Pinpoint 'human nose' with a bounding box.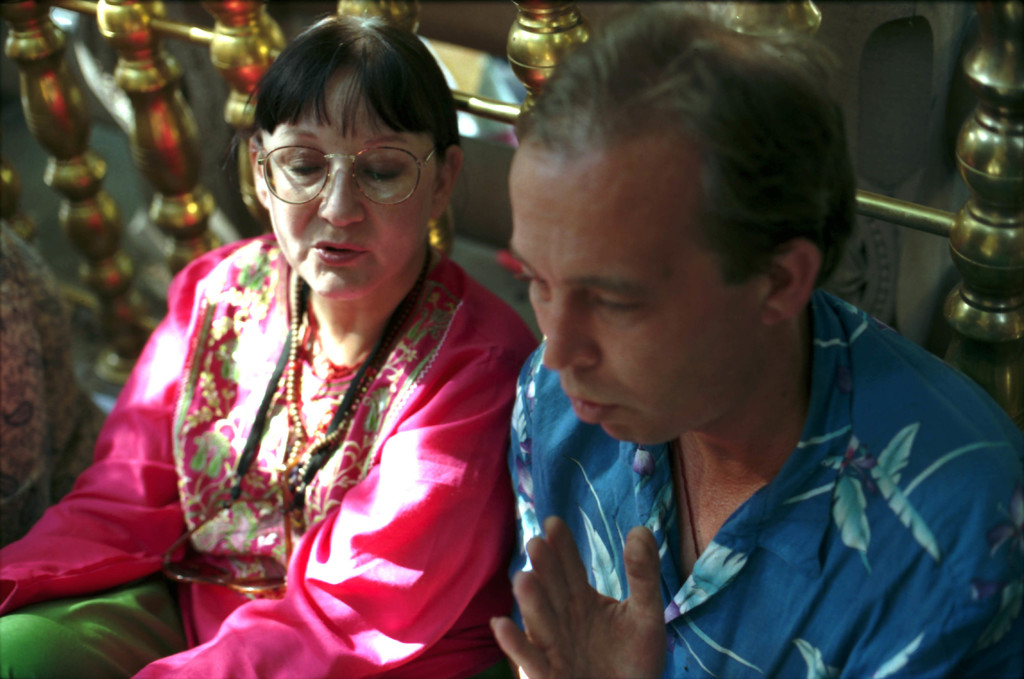
box(317, 157, 371, 223).
